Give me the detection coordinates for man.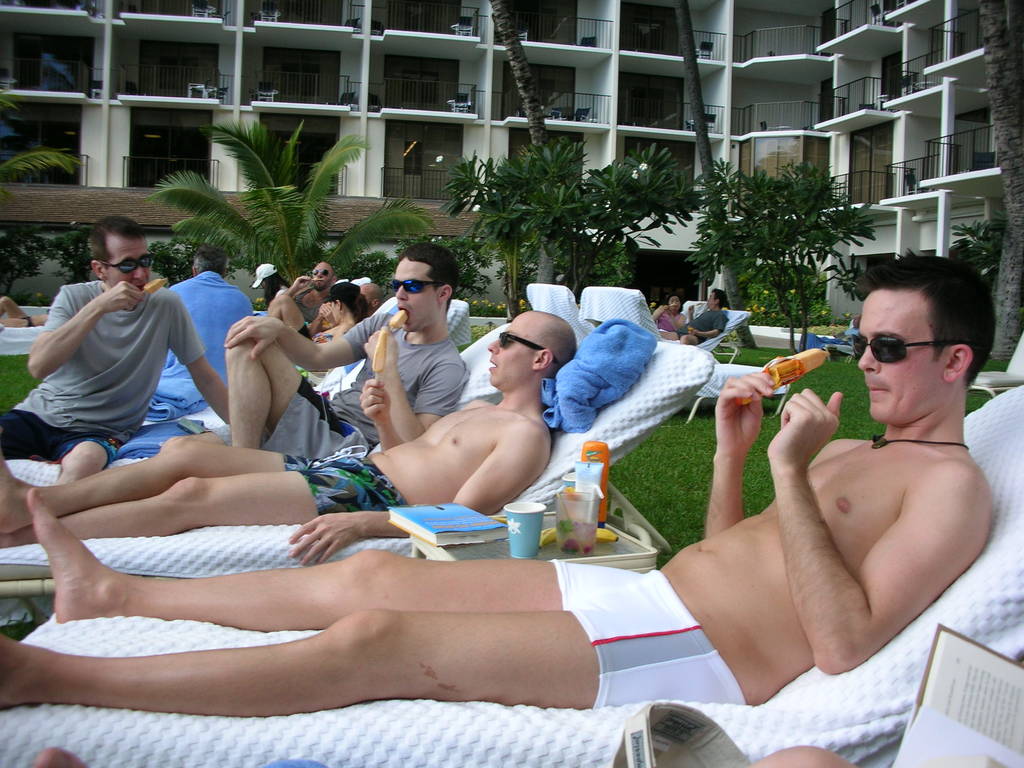
locate(1, 209, 232, 492).
